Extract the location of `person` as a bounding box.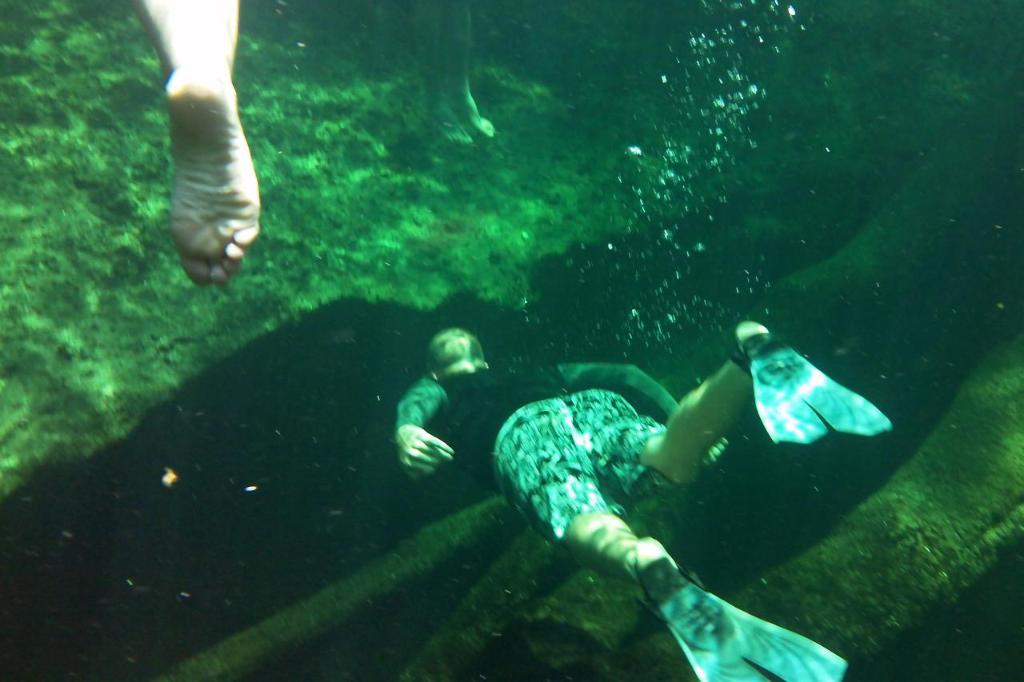
{"left": 385, "top": 321, "right": 900, "bottom": 681}.
